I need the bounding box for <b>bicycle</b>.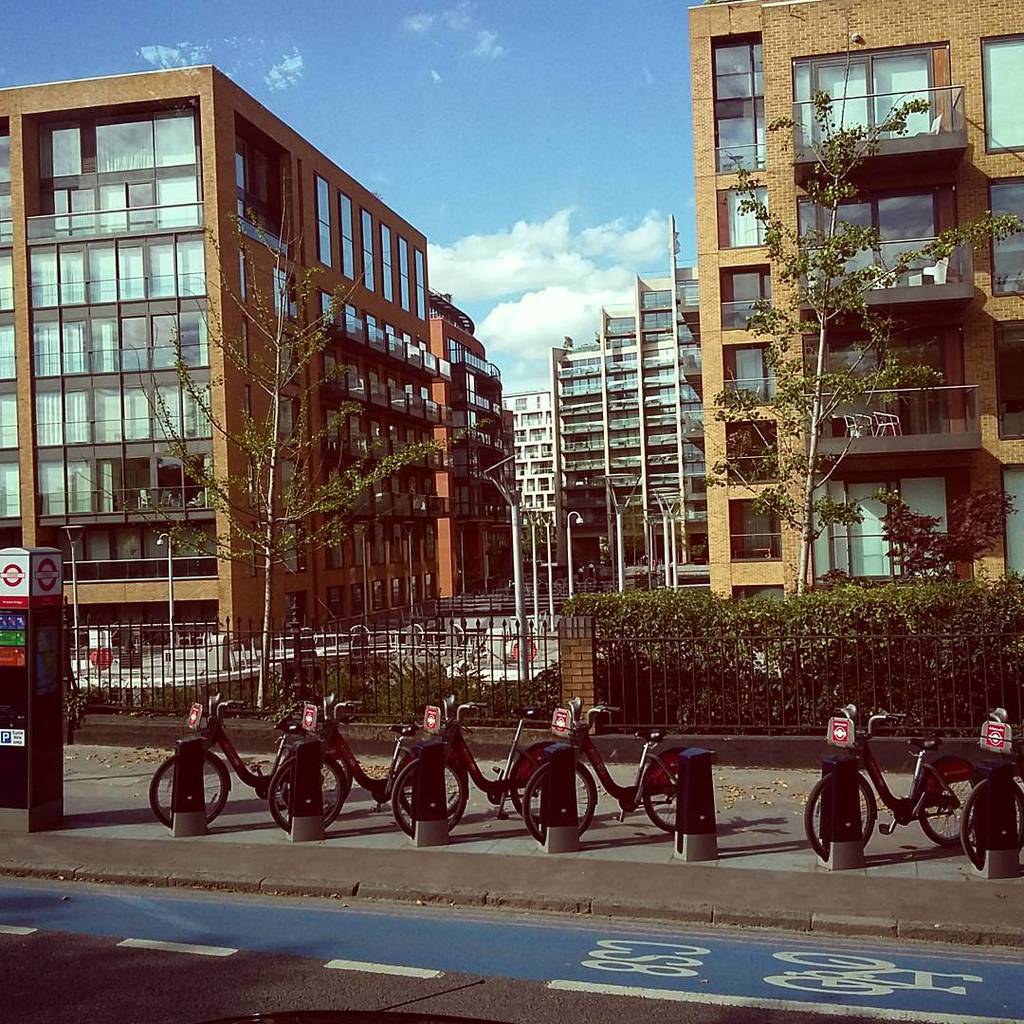
Here it is: <bbox>268, 692, 468, 833</bbox>.
